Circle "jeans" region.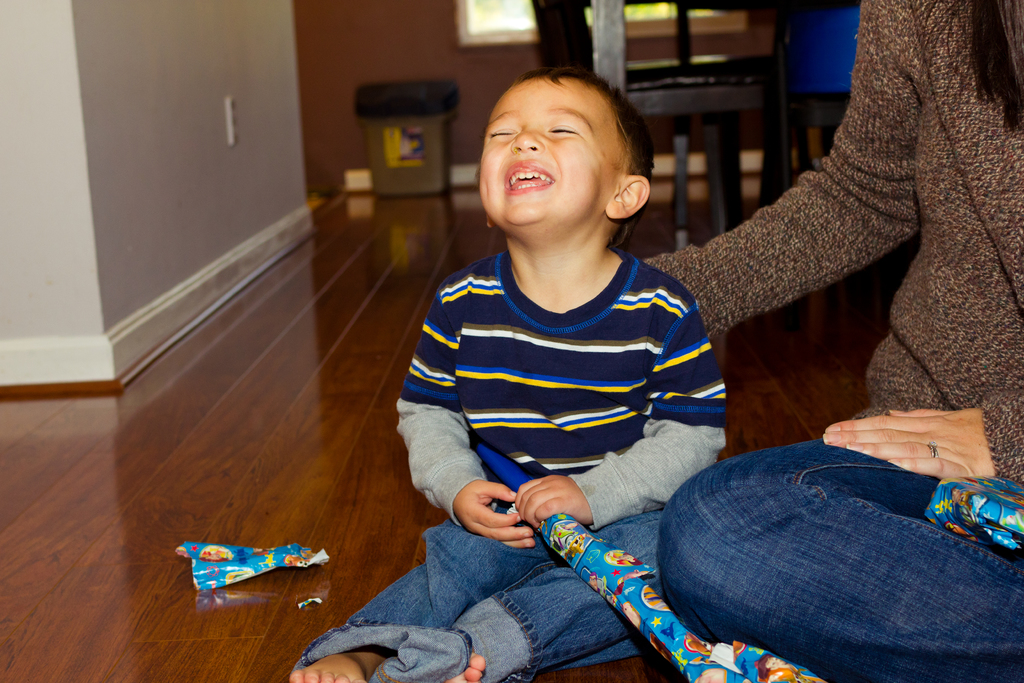
Region: <bbox>655, 429, 998, 682</bbox>.
